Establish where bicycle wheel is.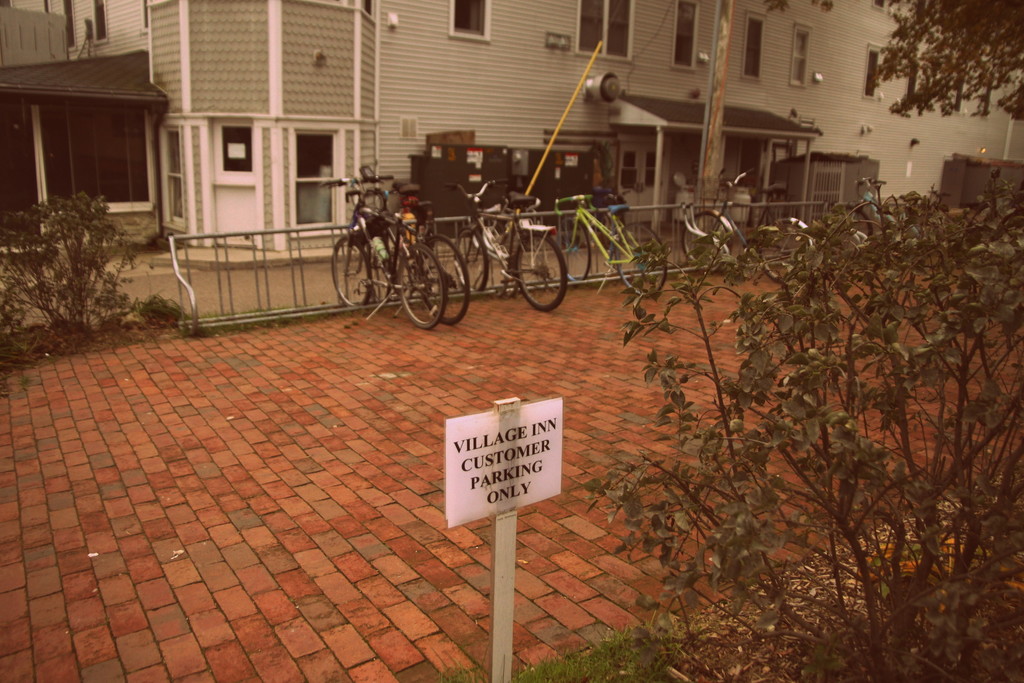
Established at <bbox>556, 220, 593, 284</bbox>.
